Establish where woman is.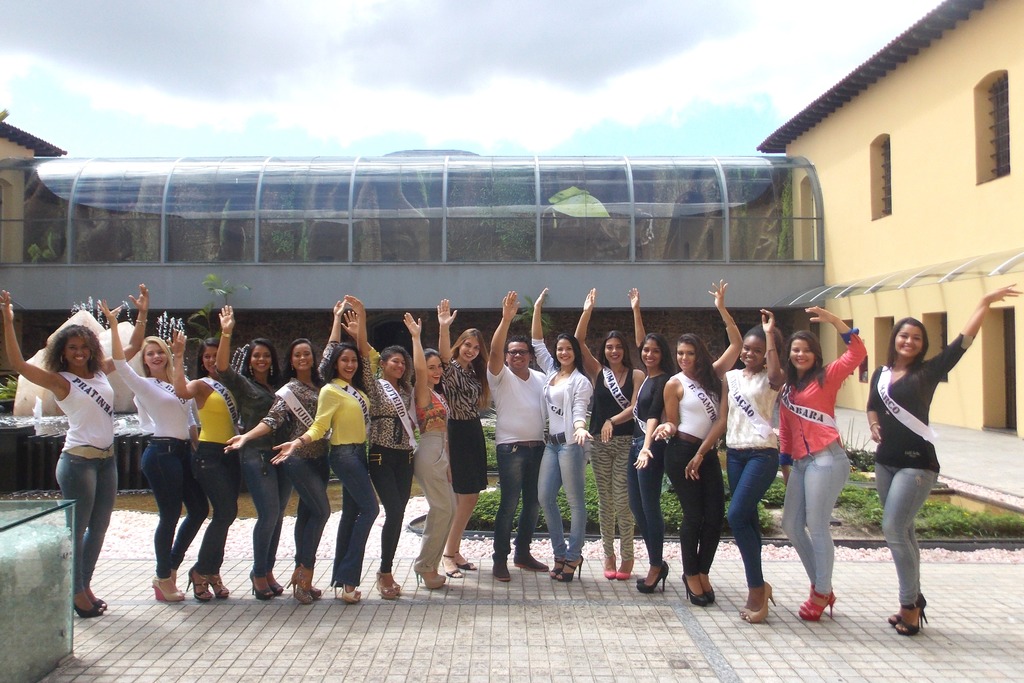
Established at detection(170, 324, 244, 594).
